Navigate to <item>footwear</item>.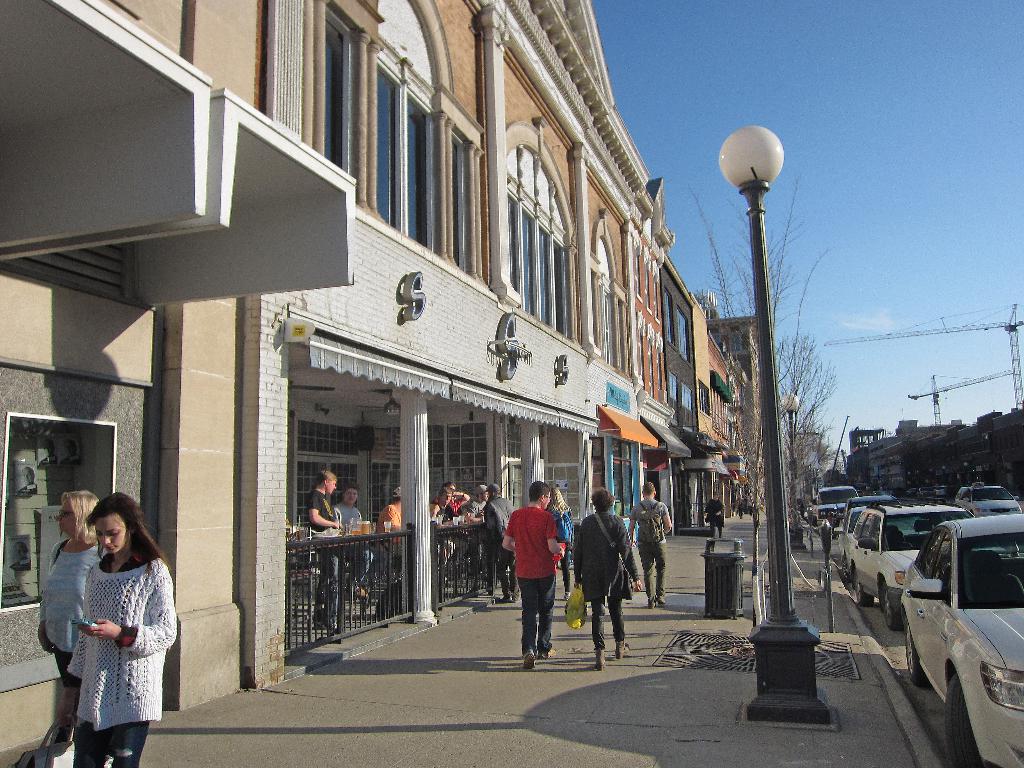
Navigation target: rect(593, 644, 605, 673).
